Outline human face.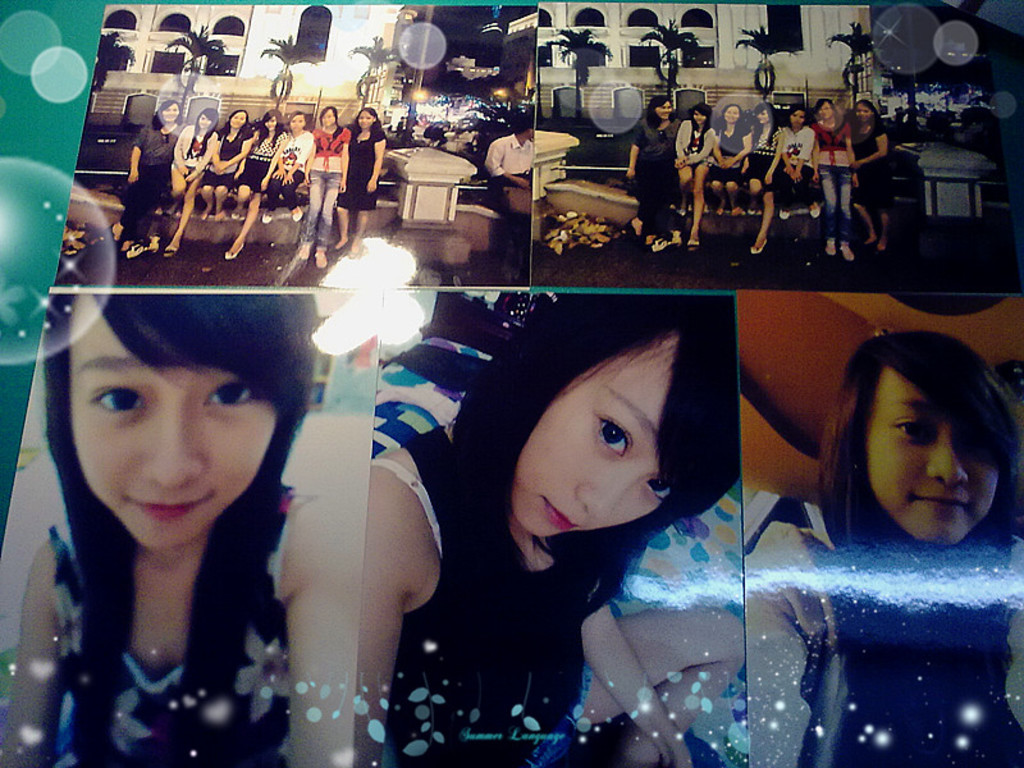
Outline: (868,365,997,547).
